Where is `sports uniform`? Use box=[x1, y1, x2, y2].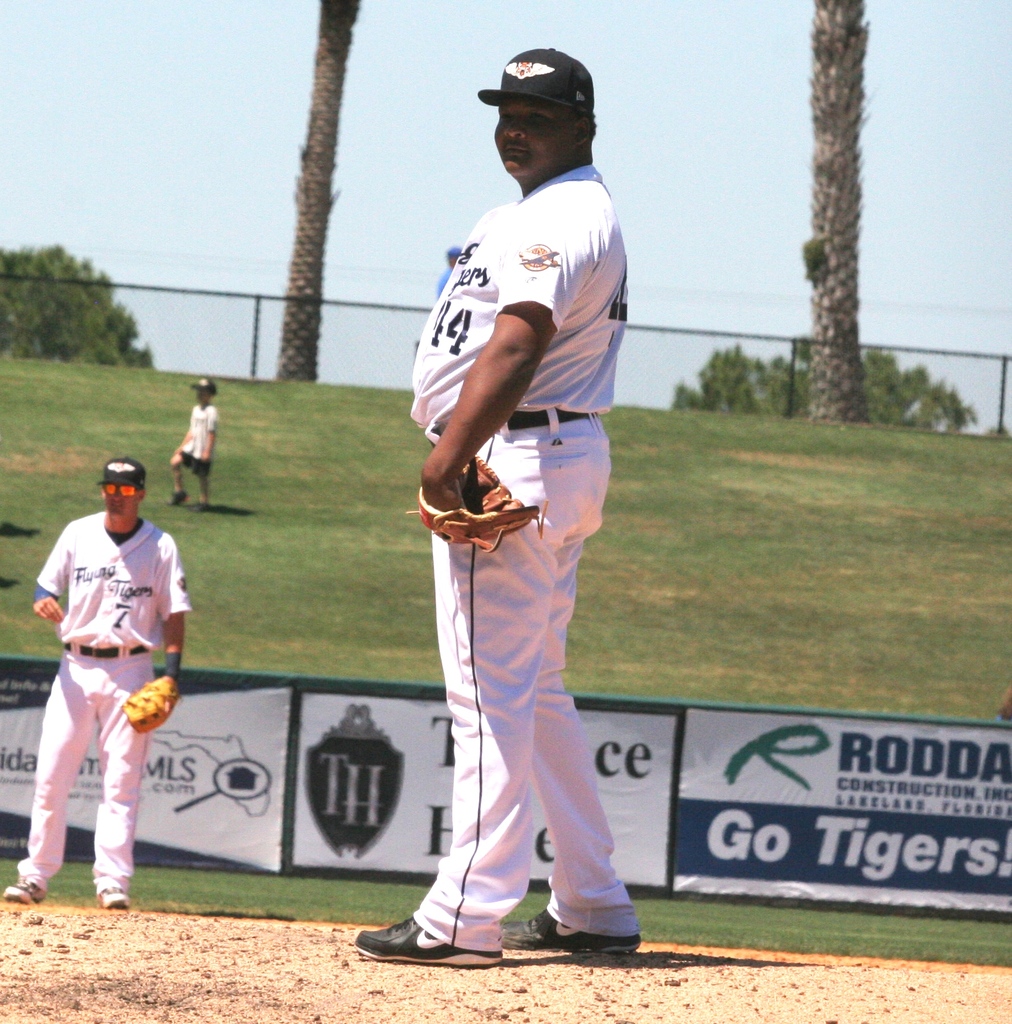
box=[28, 515, 189, 903].
